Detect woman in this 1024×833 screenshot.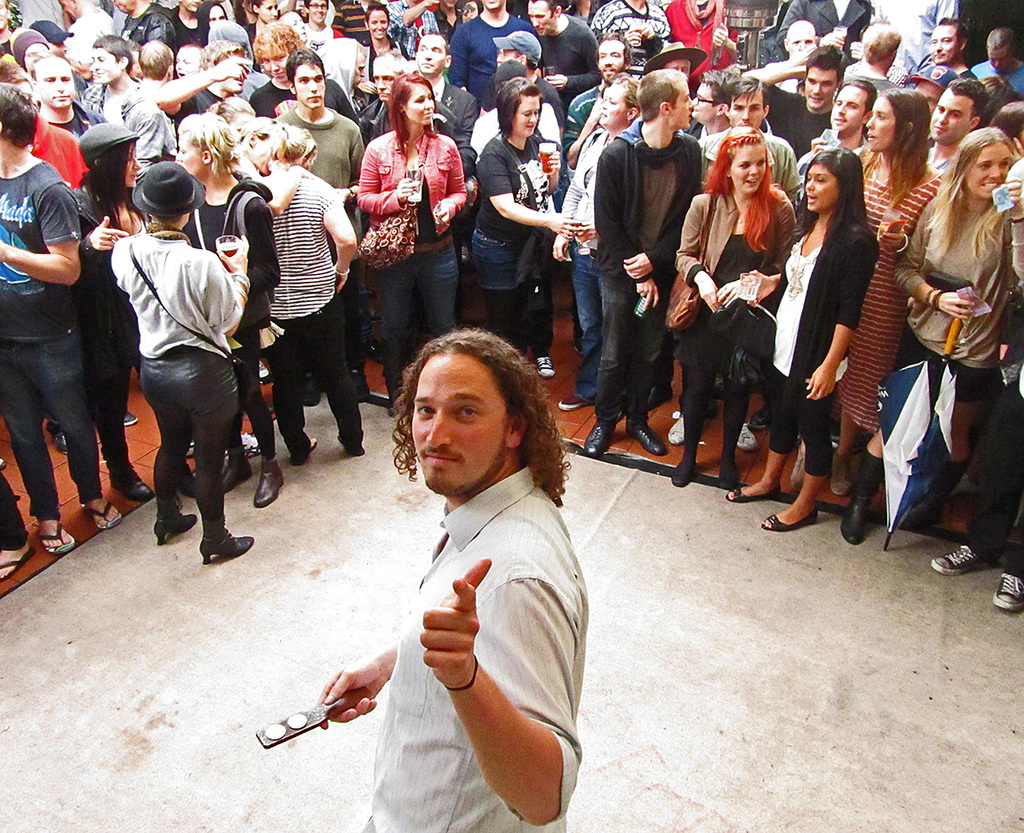
Detection: bbox=(352, 0, 404, 73).
